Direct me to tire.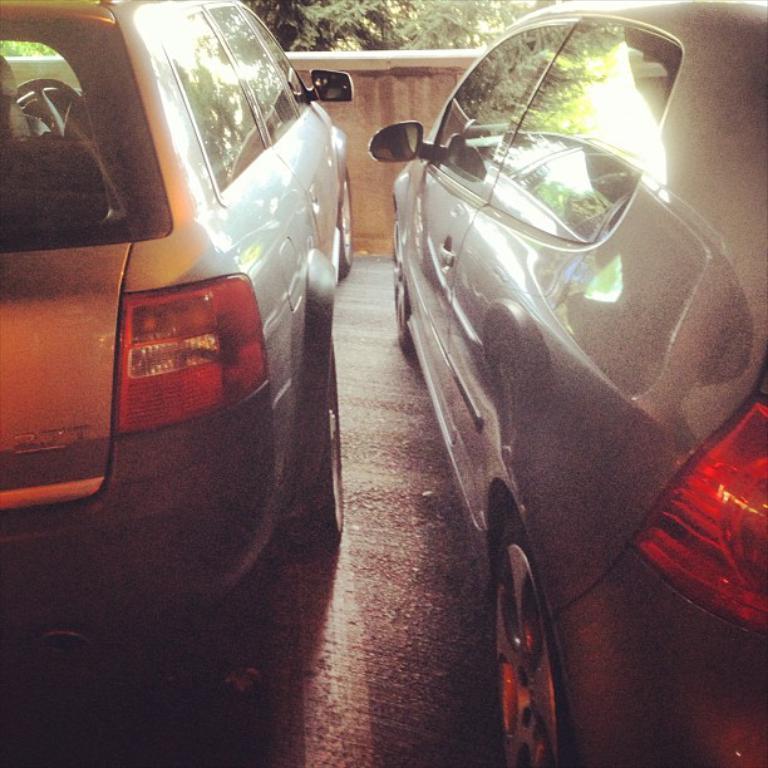
Direction: bbox=[338, 163, 355, 282].
